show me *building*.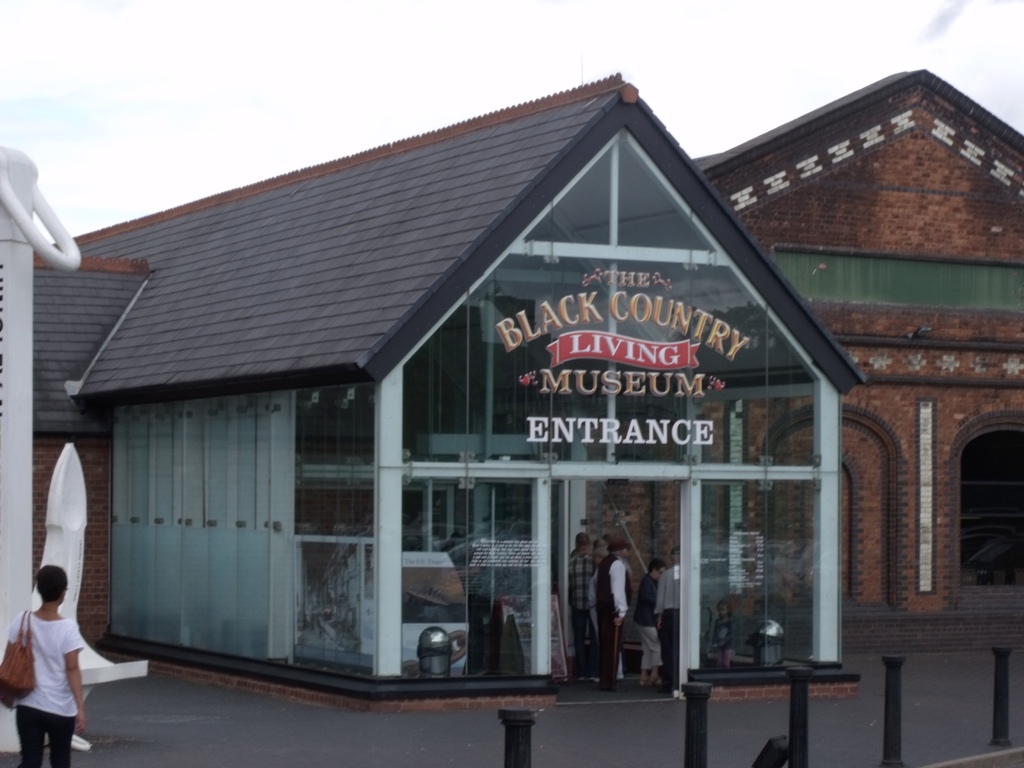
*building* is here: pyautogui.locateOnScreen(30, 69, 859, 704).
